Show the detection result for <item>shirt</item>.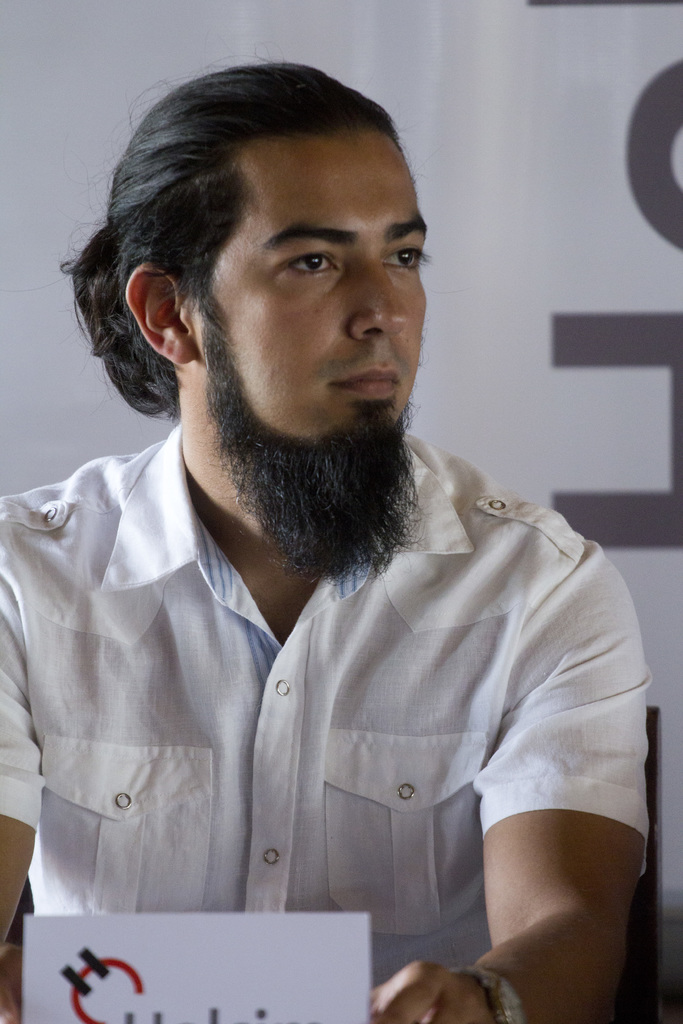
(75, 305, 640, 1002).
